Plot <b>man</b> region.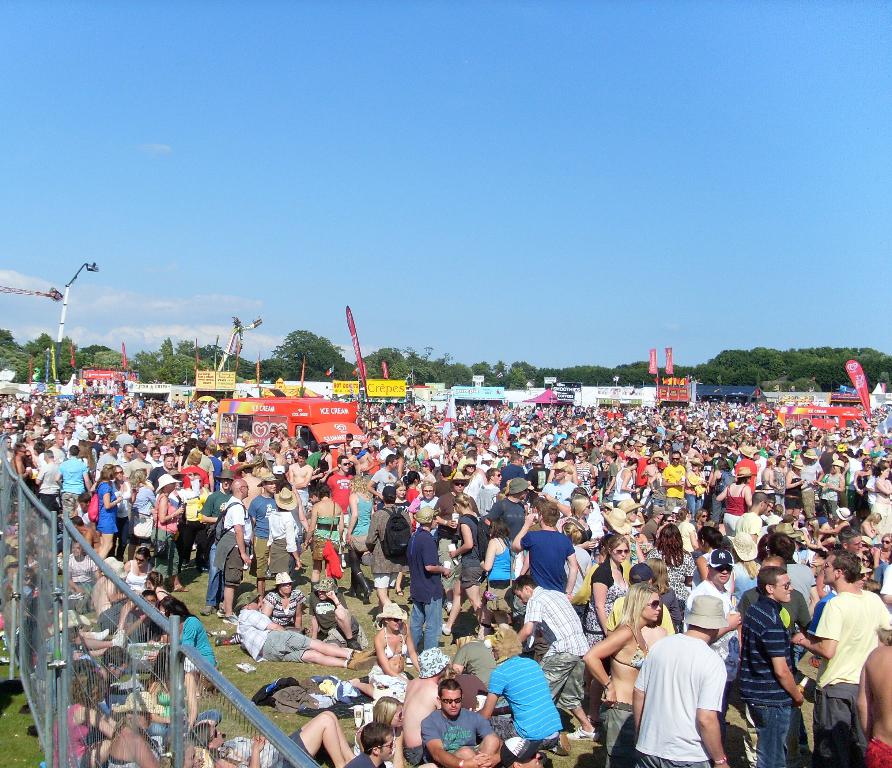
Plotted at bbox=[662, 452, 686, 512].
